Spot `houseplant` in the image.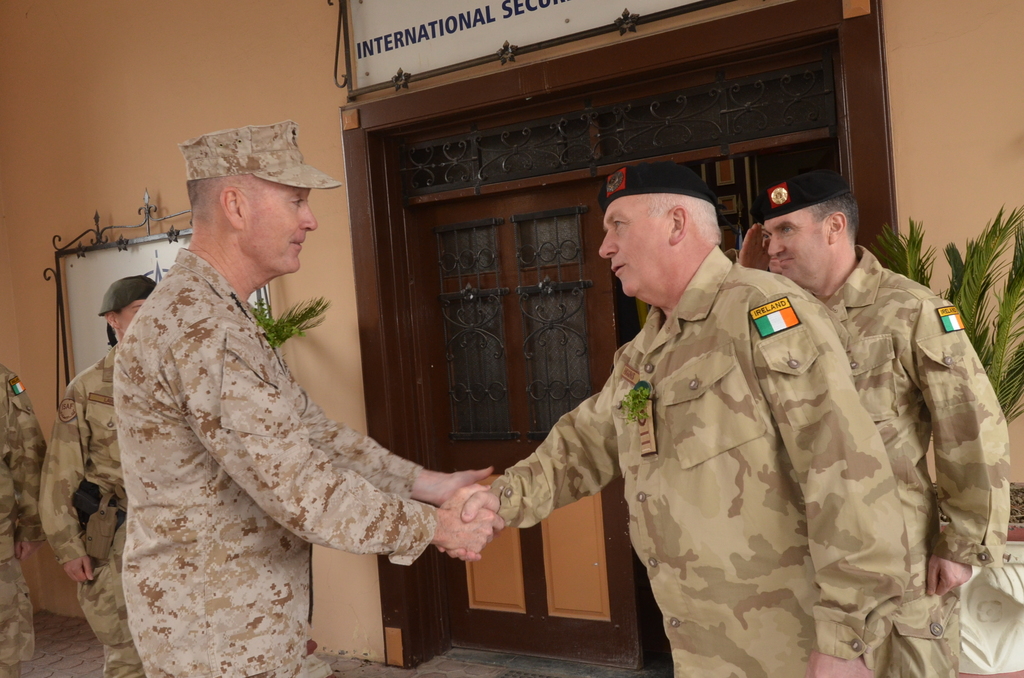
`houseplant` found at Rect(236, 294, 324, 358).
